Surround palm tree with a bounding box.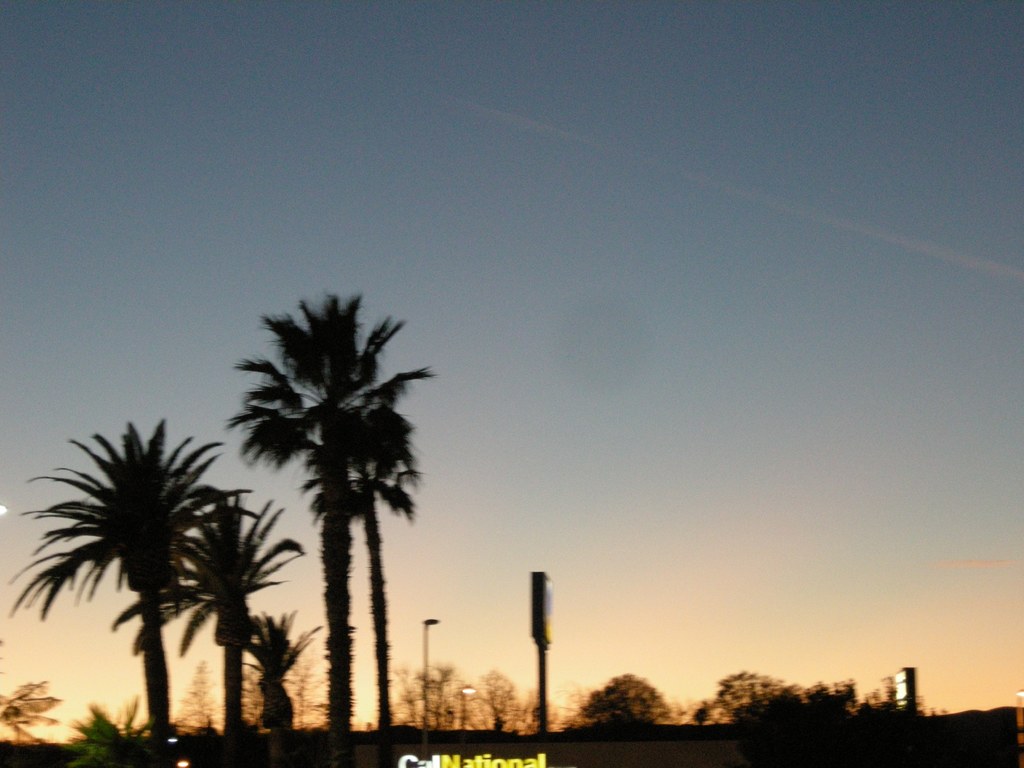
locate(175, 507, 275, 719).
